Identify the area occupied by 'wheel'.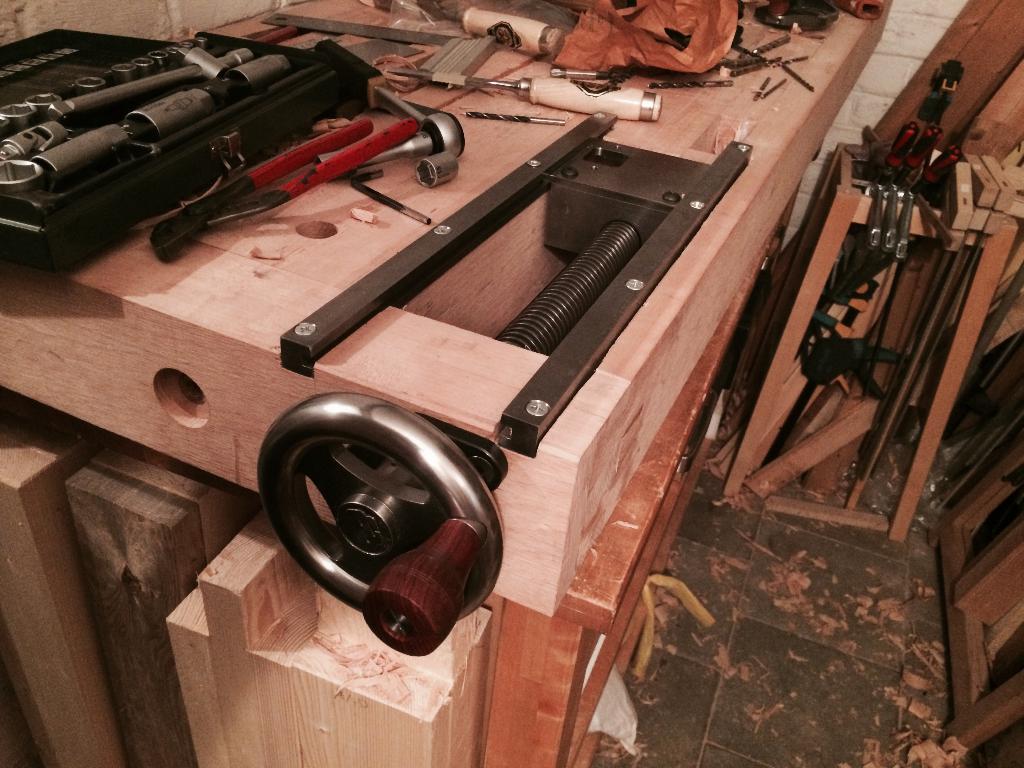
Area: select_region(255, 410, 486, 647).
